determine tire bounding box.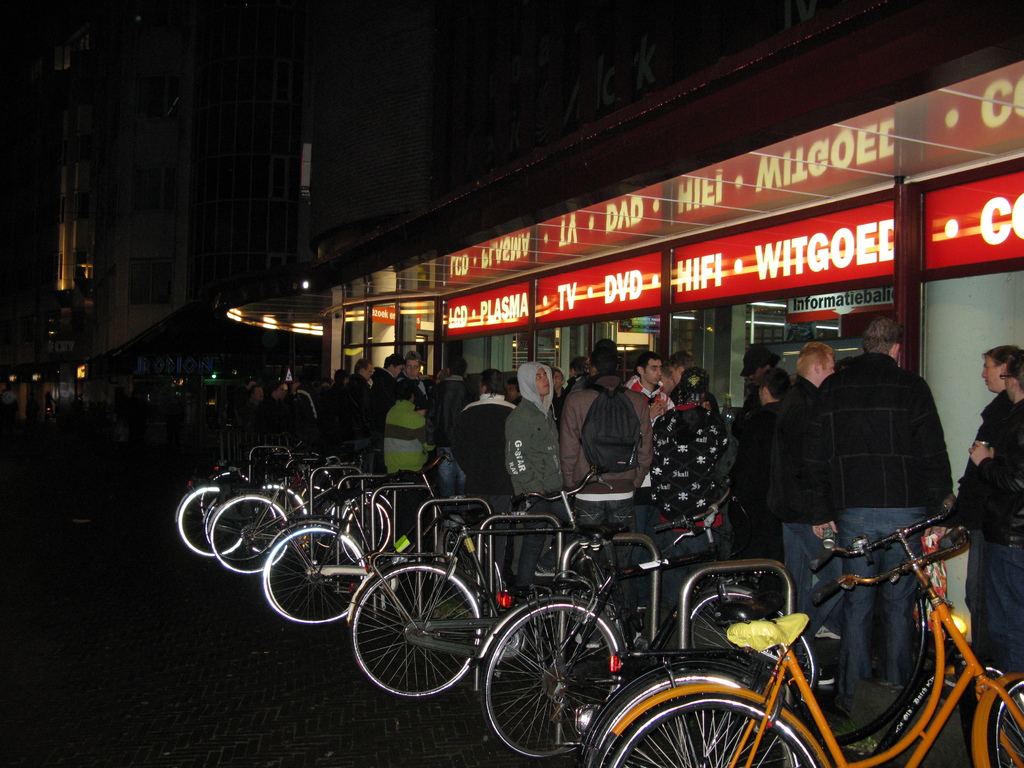
Determined: [690,589,817,707].
